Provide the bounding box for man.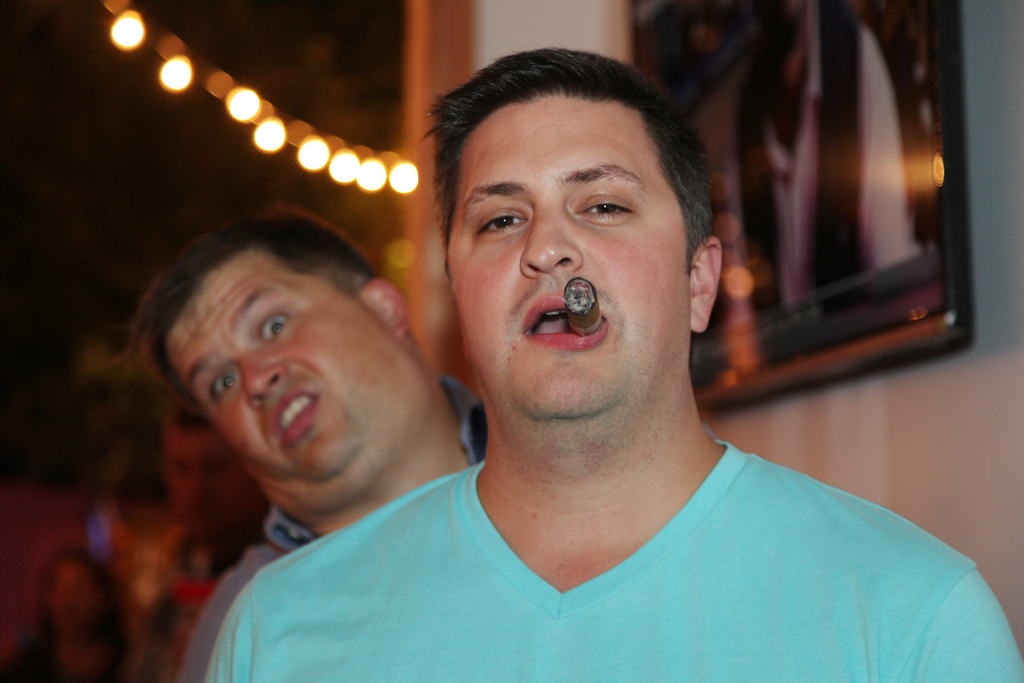
{"left": 199, "top": 51, "right": 1023, "bottom": 682}.
